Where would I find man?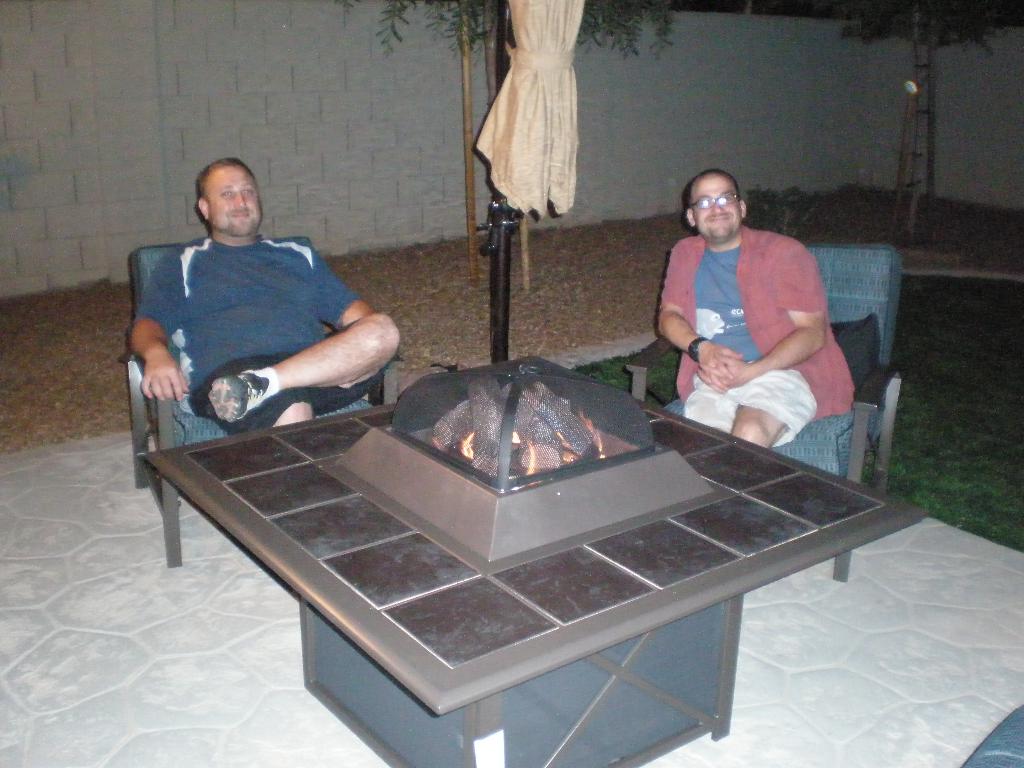
At select_region(643, 188, 868, 467).
